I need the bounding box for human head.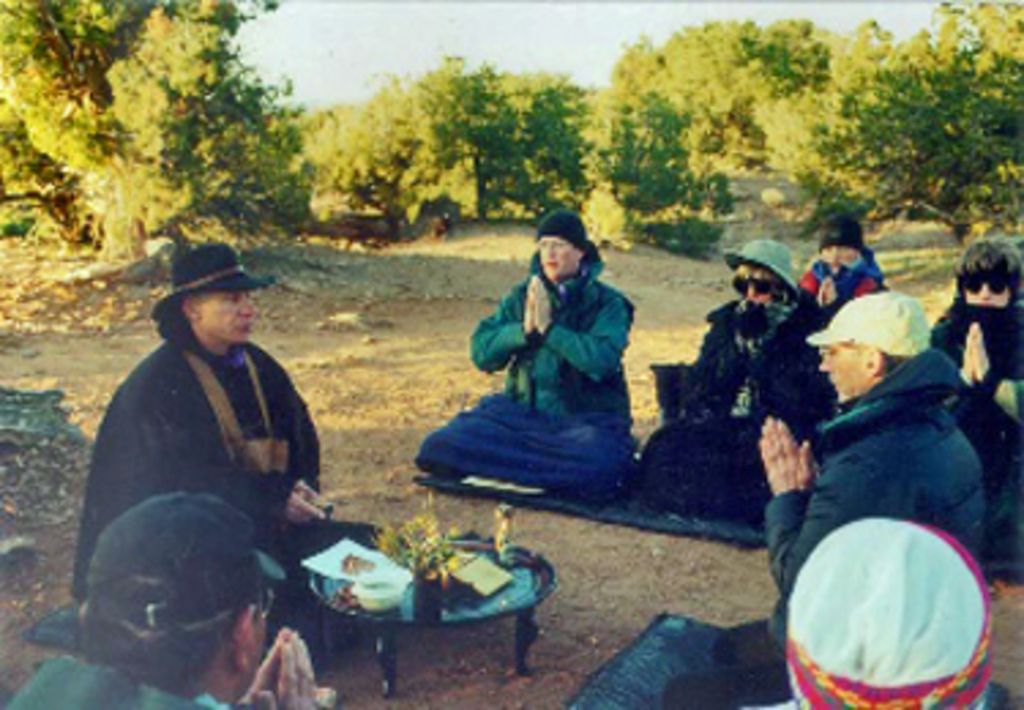
Here it is: x1=532, y1=205, x2=590, y2=279.
